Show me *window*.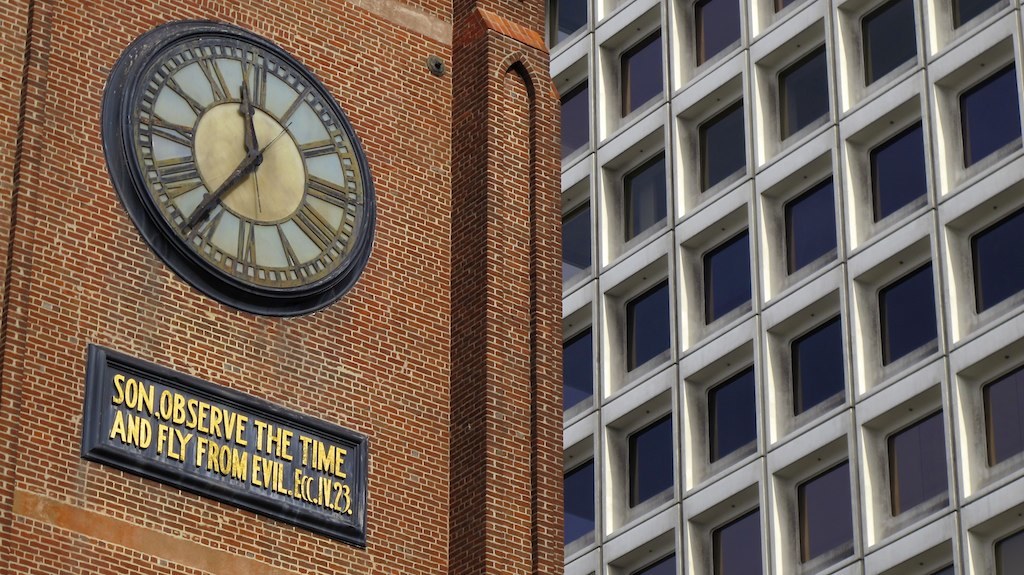
*window* is here: pyautogui.locateOnScreen(964, 50, 1009, 175).
